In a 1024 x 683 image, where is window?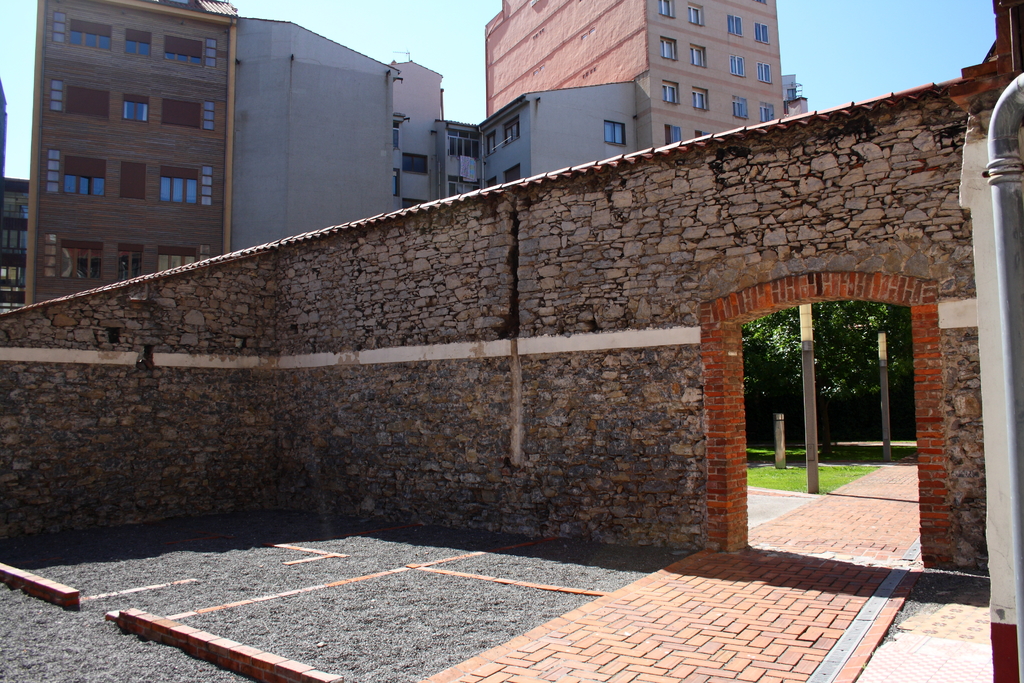
pyautogui.locateOnScreen(161, 35, 216, 62).
